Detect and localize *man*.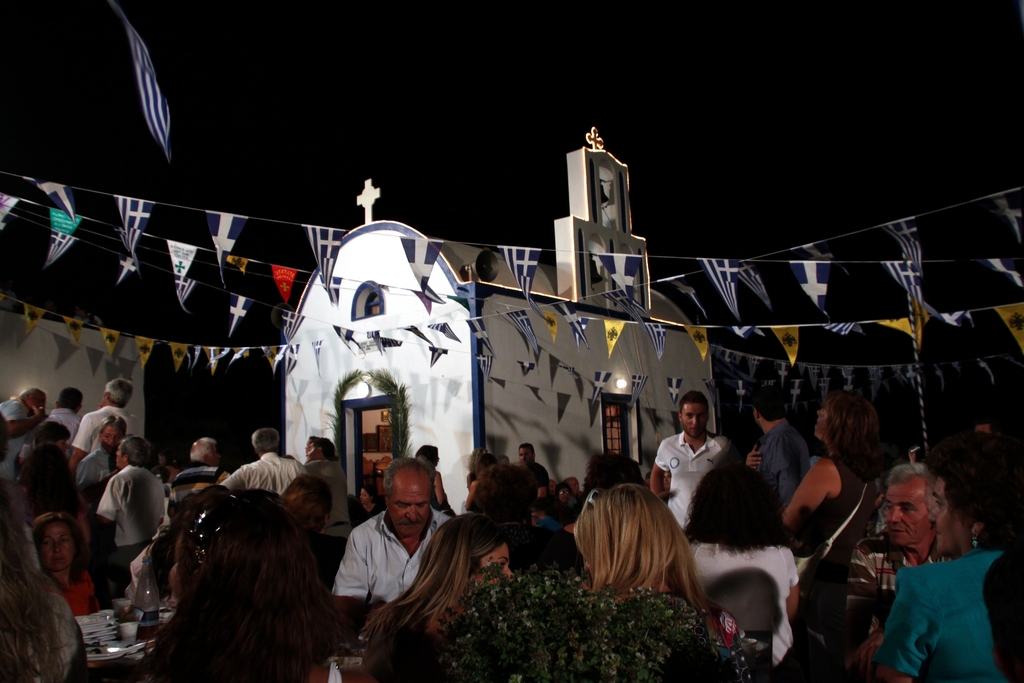
Localized at (334,461,456,606).
